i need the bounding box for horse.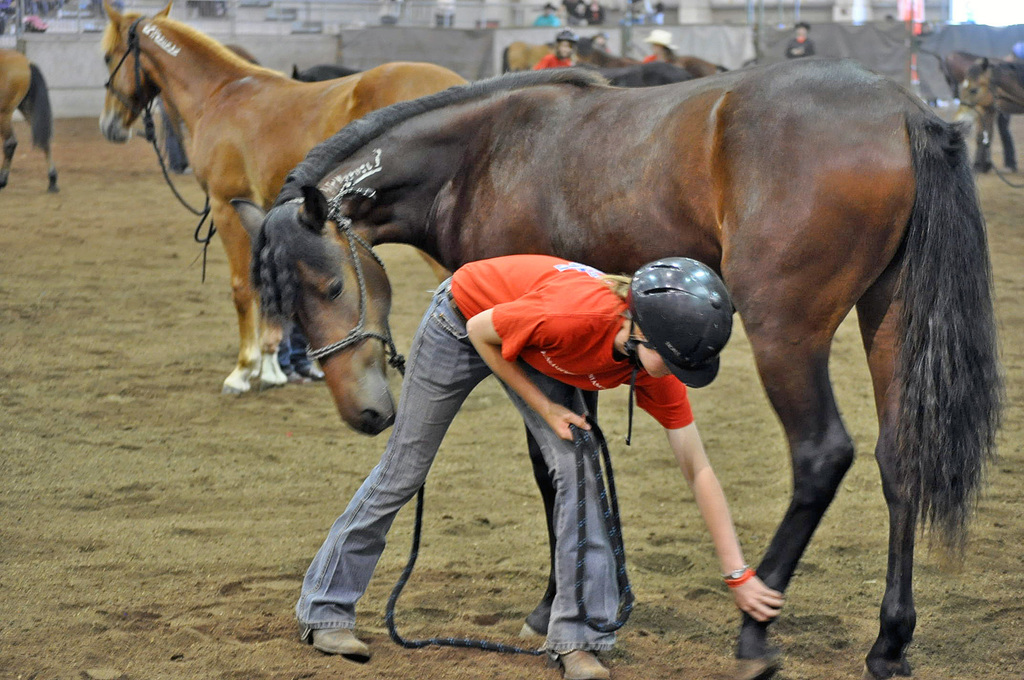
Here it is: <bbox>94, 0, 469, 395</bbox>.
